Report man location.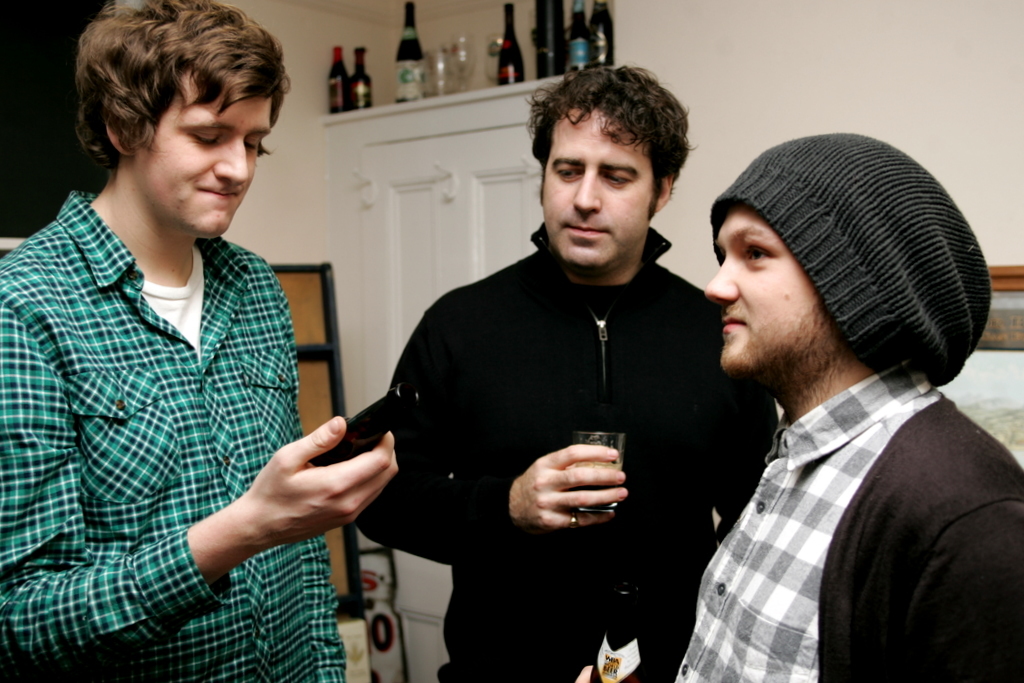
Report: <box>359,64,776,682</box>.
